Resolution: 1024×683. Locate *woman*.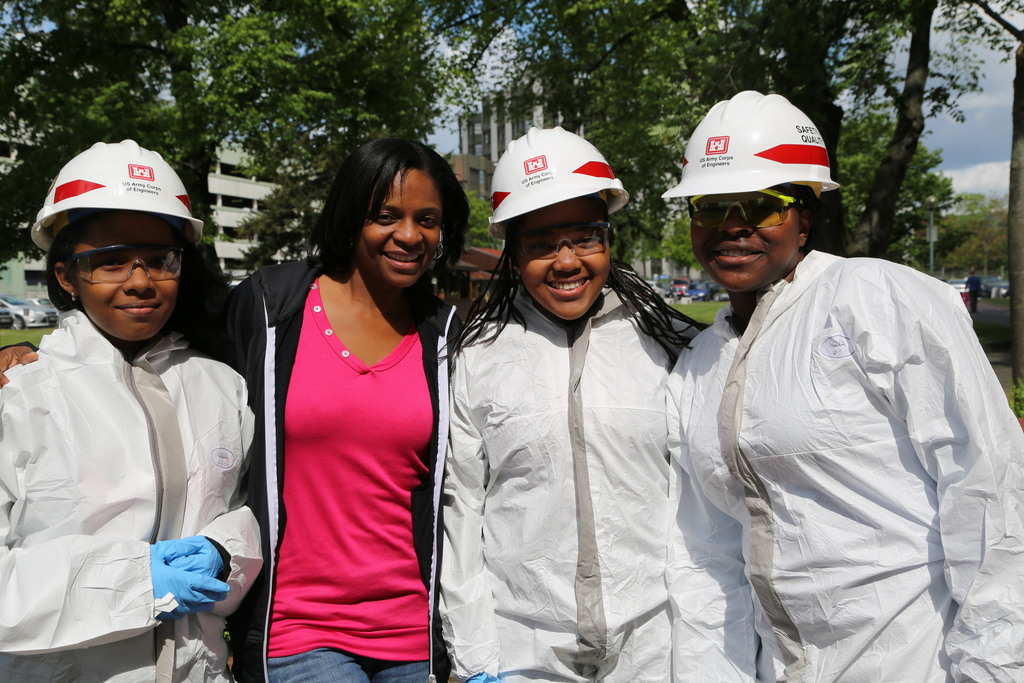
[440,124,707,682].
